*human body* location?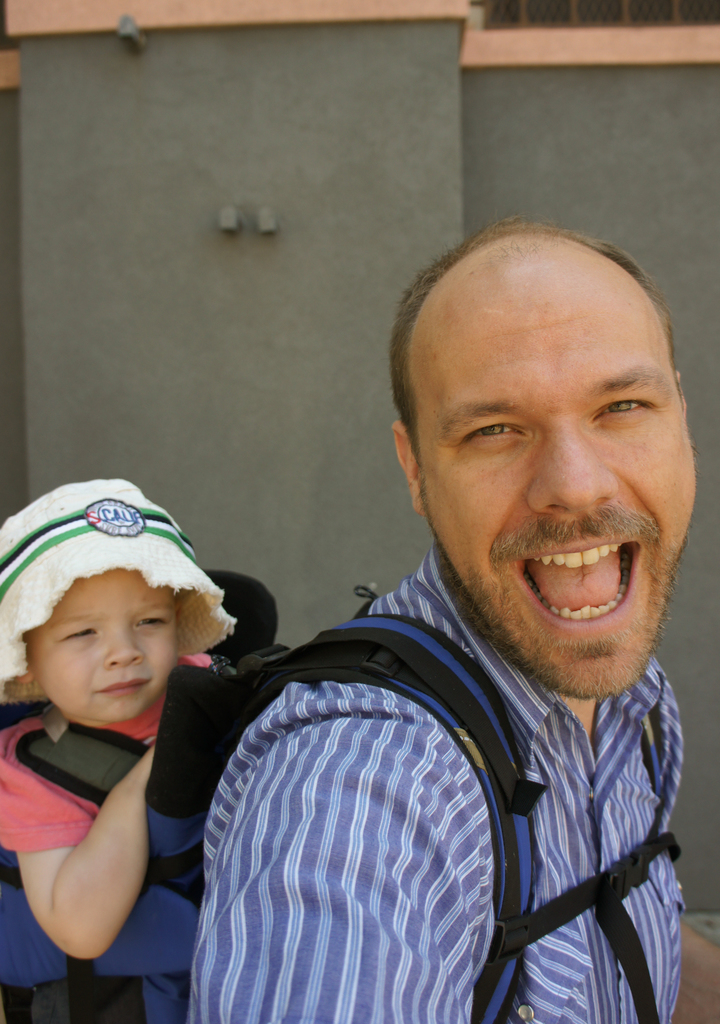
box(111, 241, 719, 1014)
